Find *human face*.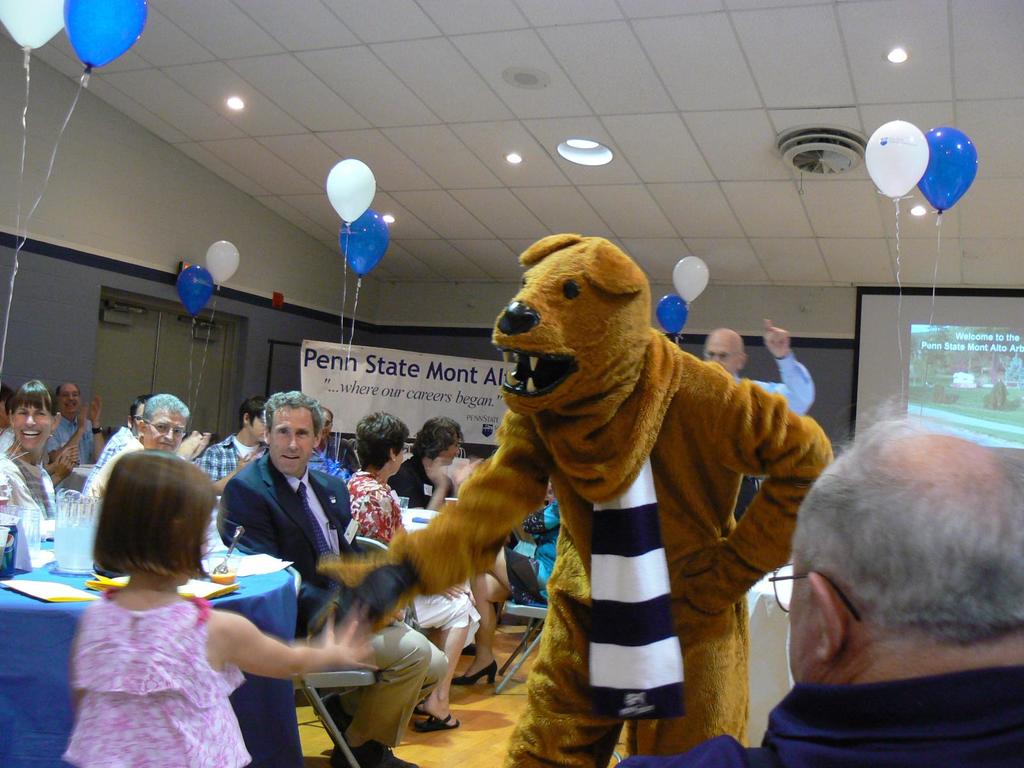
13/404/54/450.
